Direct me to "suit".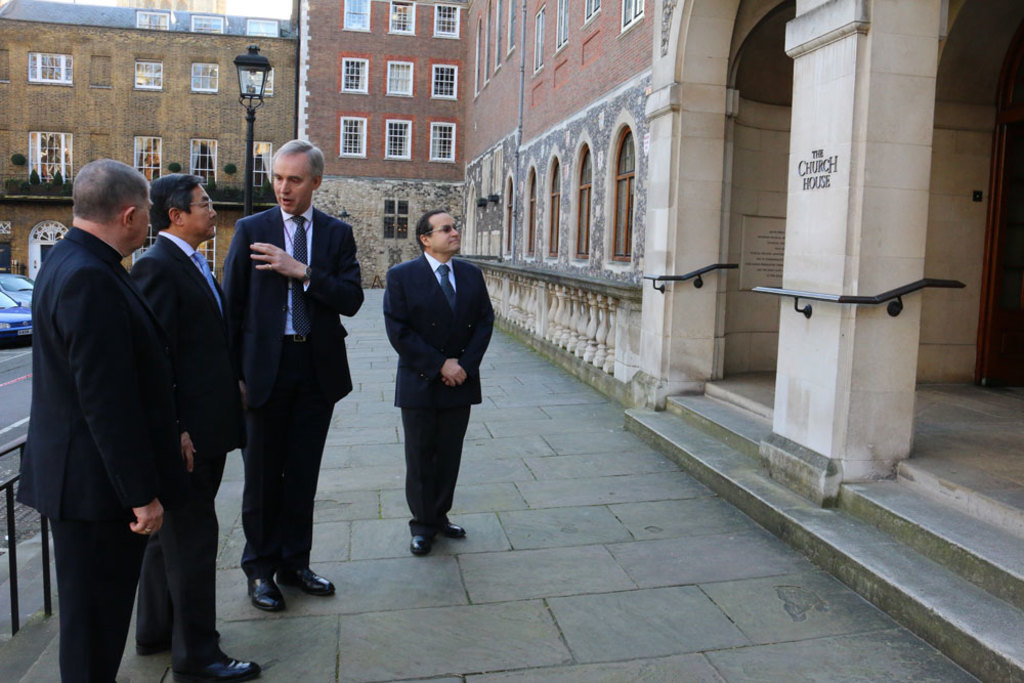
Direction: {"x1": 125, "y1": 227, "x2": 248, "y2": 674}.
